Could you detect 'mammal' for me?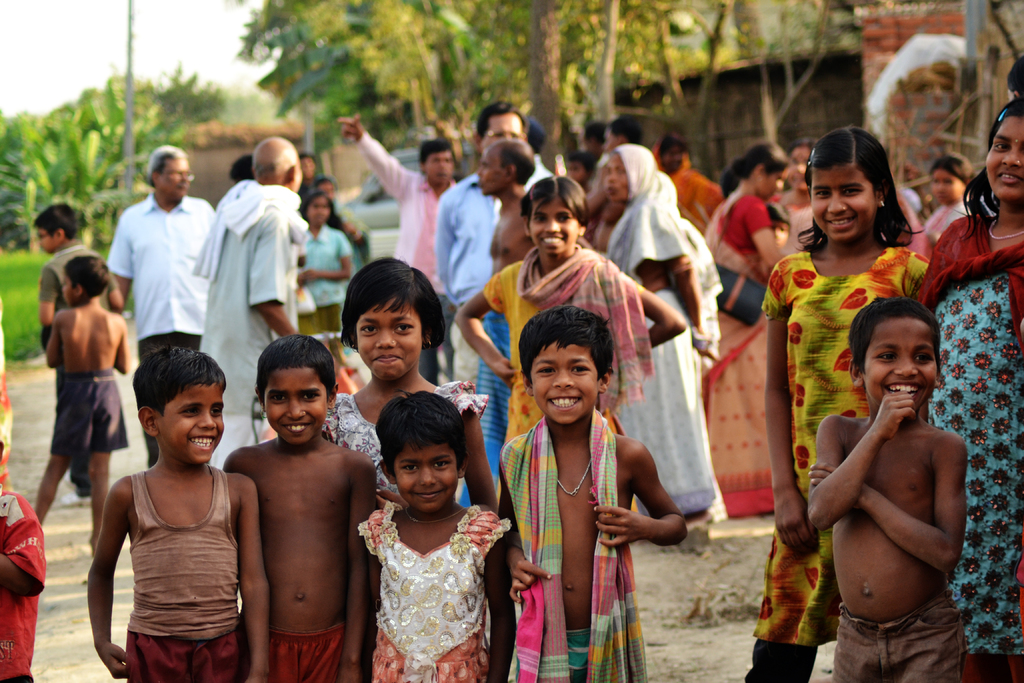
Detection result: left=195, top=136, right=312, bottom=469.
